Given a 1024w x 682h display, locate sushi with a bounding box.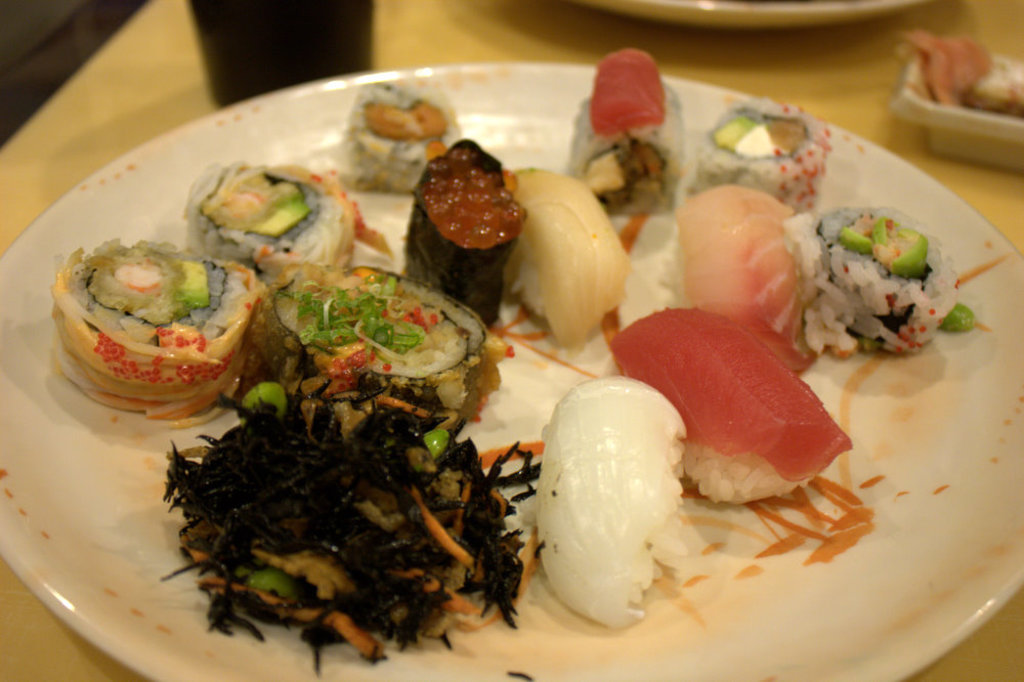
Located: crop(684, 85, 825, 194).
